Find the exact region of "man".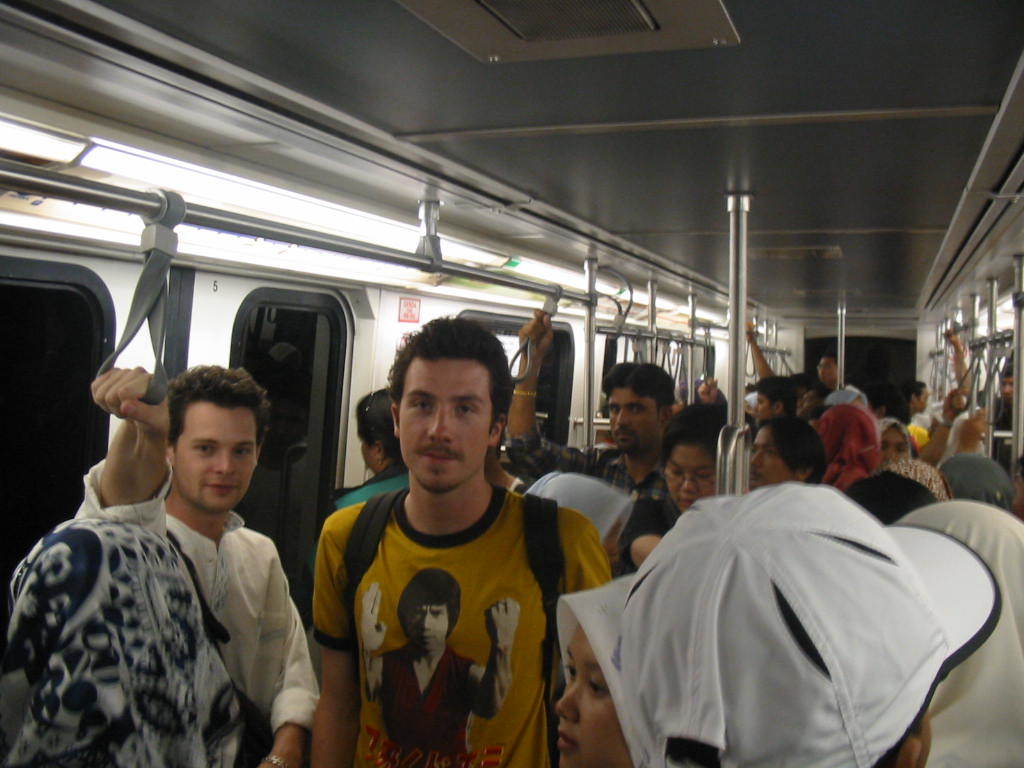
Exact region: 503 303 681 494.
